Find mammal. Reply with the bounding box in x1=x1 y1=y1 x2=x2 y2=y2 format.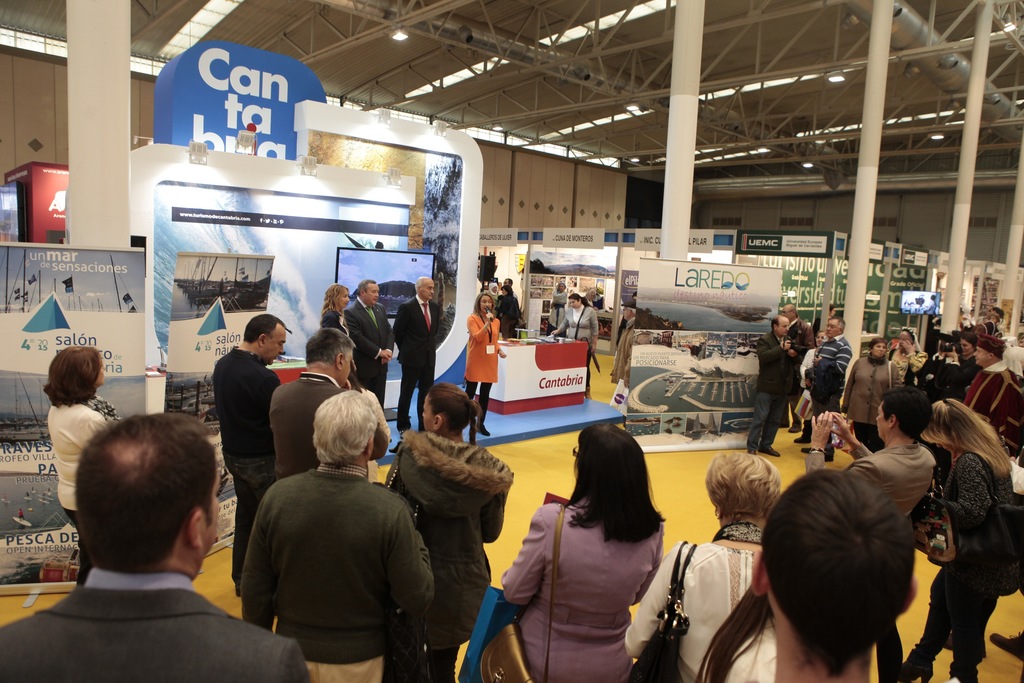
x1=582 y1=283 x2=600 y2=309.
